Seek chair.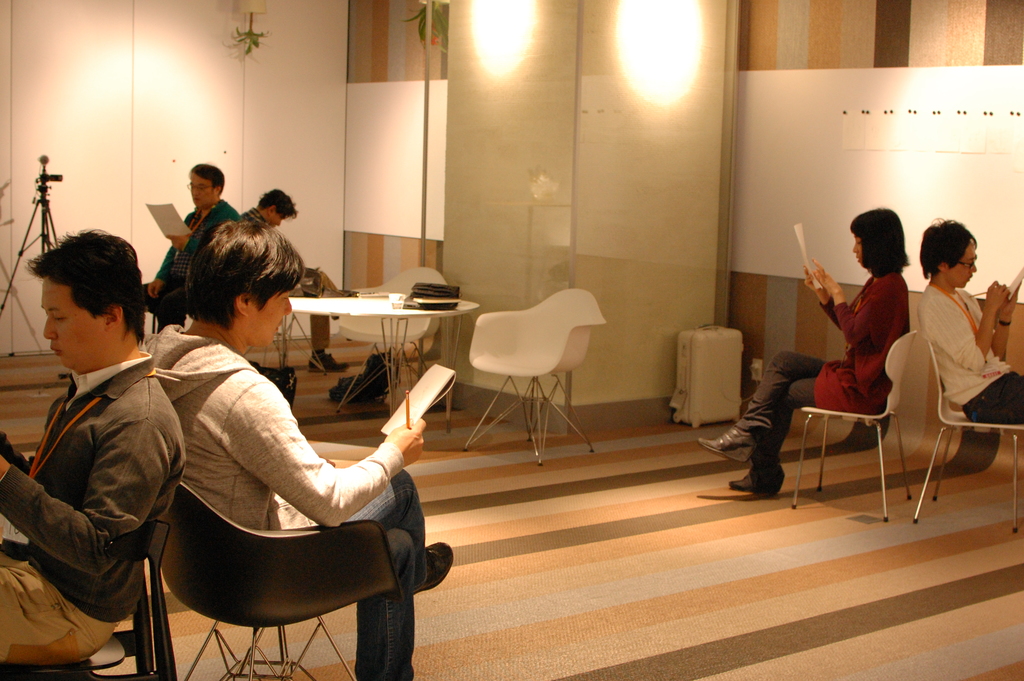
l=164, t=480, r=397, b=680.
